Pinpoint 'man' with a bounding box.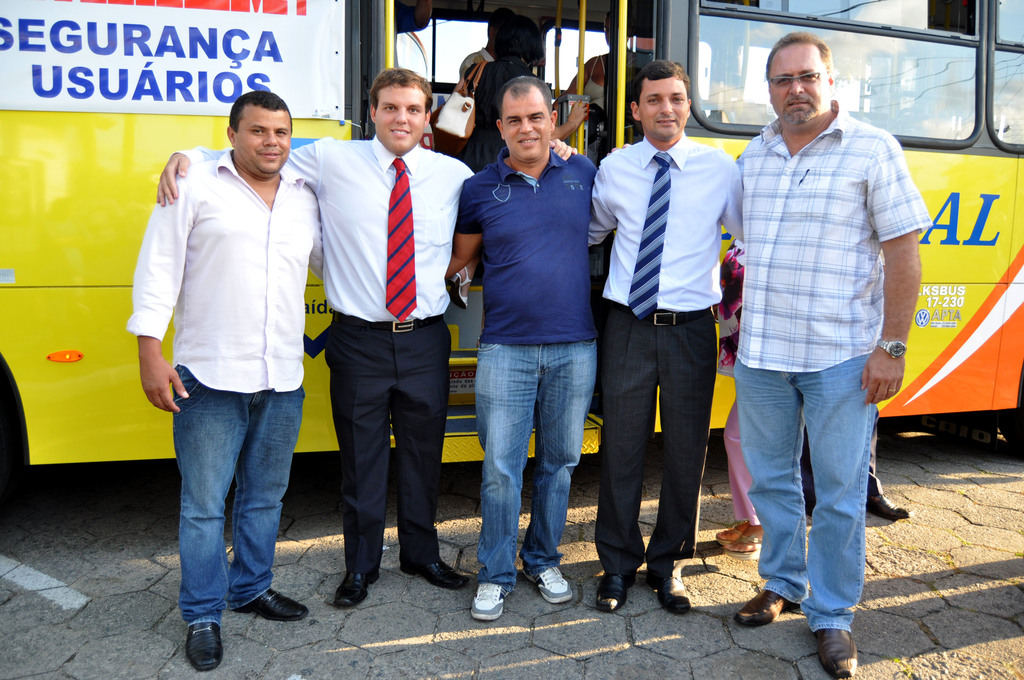
region(147, 60, 580, 614).
